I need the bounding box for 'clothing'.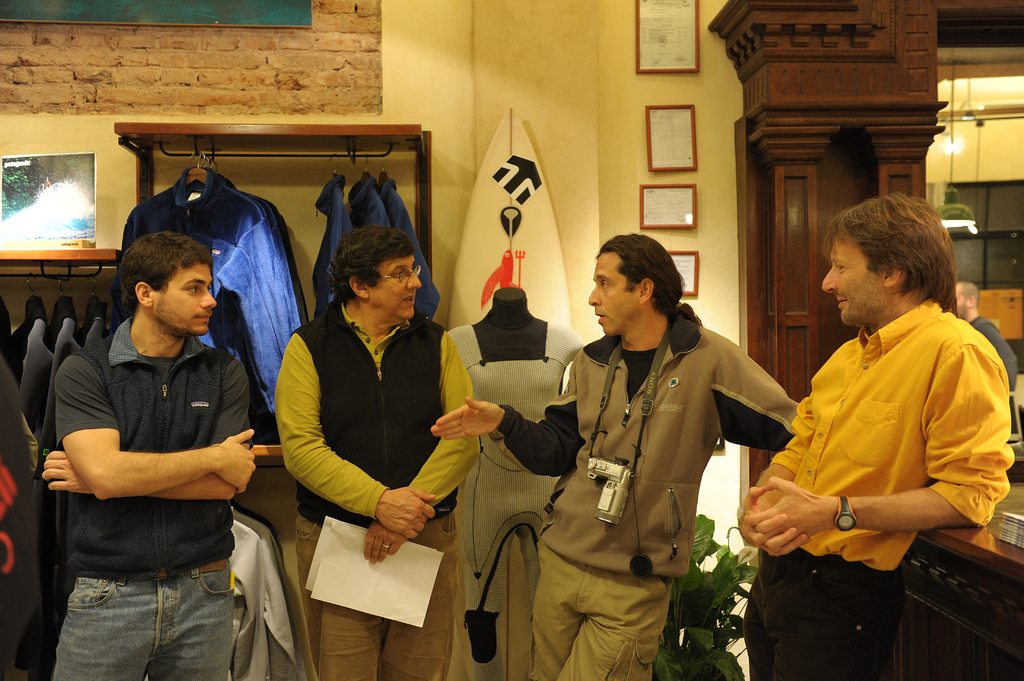
Here it is: x1=740, y1=300, x2=1012, y2=680.
